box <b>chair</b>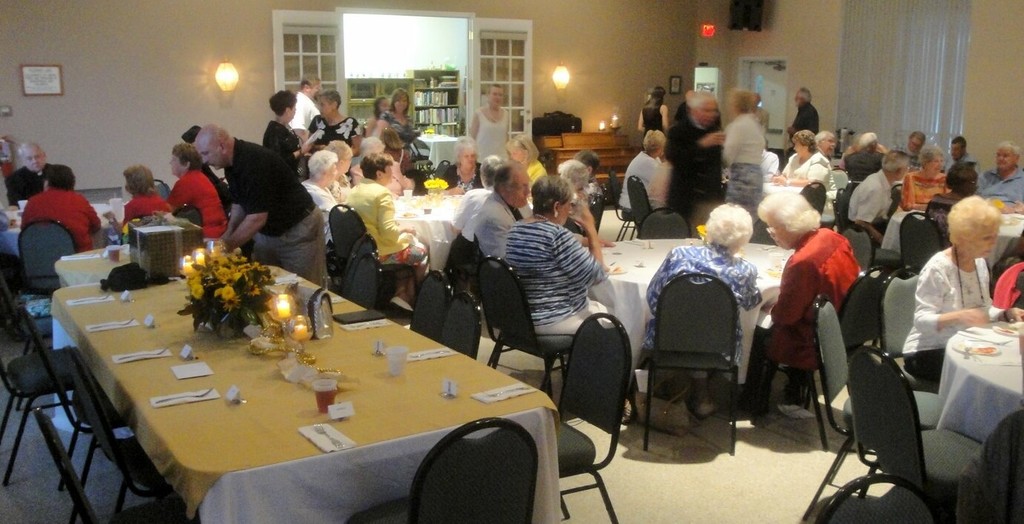
(811, 471, 947, 520)
